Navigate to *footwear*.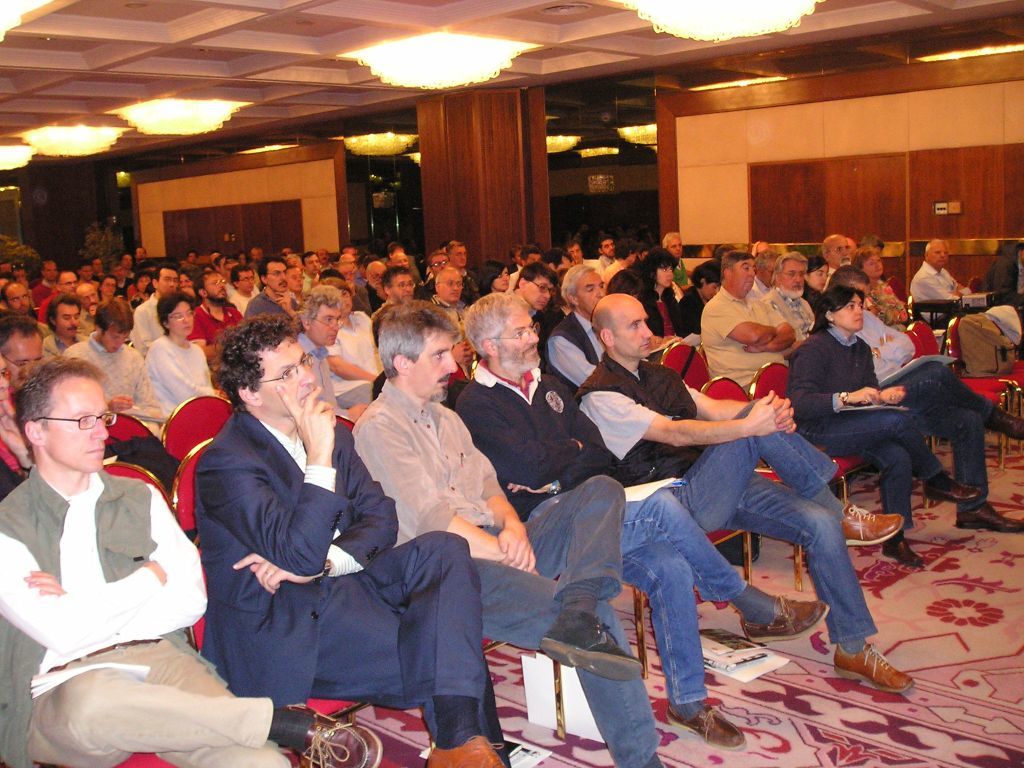
Navigation target: 882 536 923 564.
